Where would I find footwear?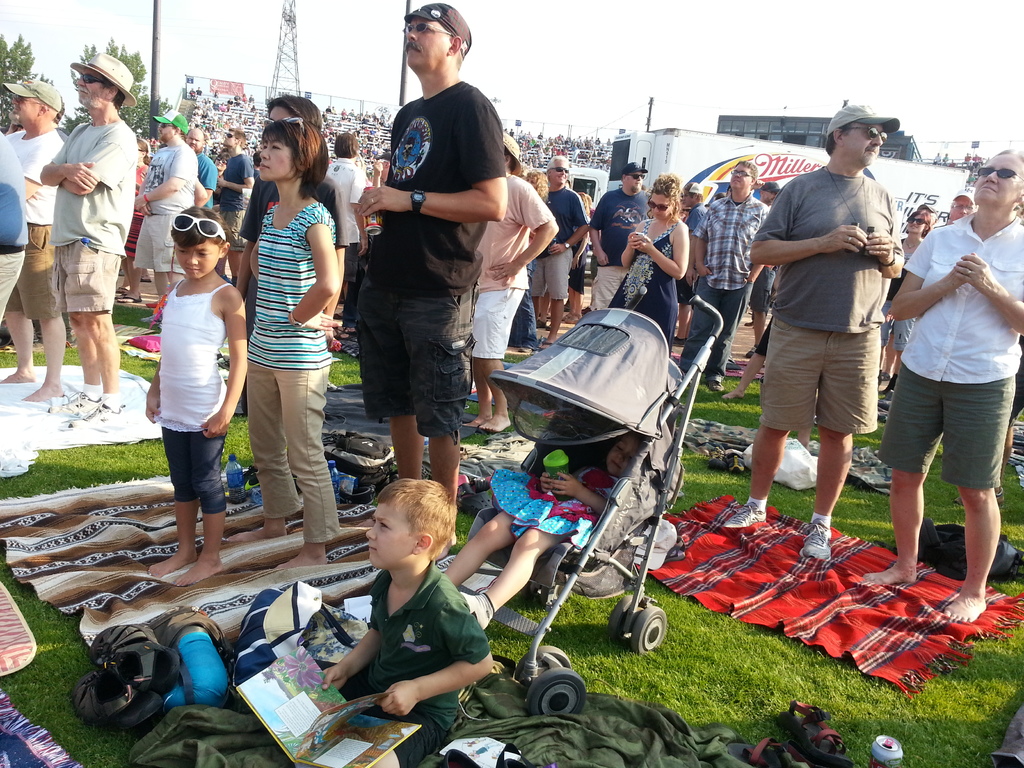
At Rect(745, 344, 756, 357).
